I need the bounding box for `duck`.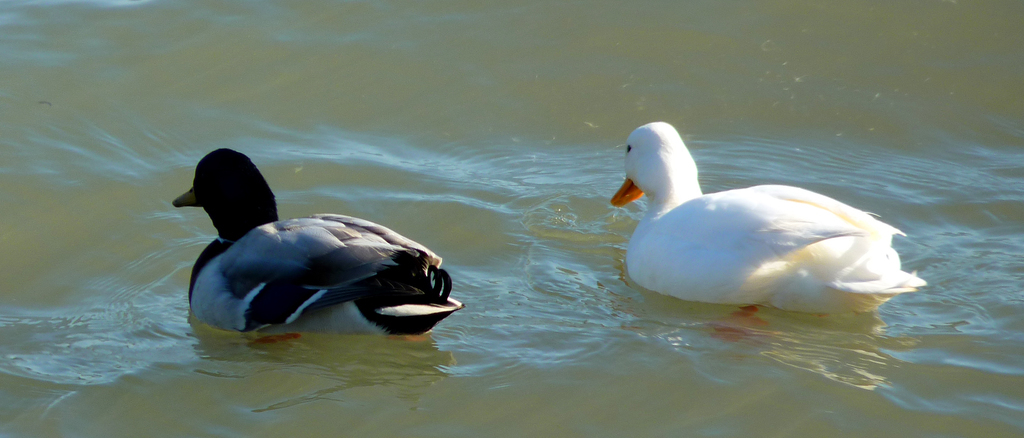
Here it is: region(609, 120, 931, 348).
